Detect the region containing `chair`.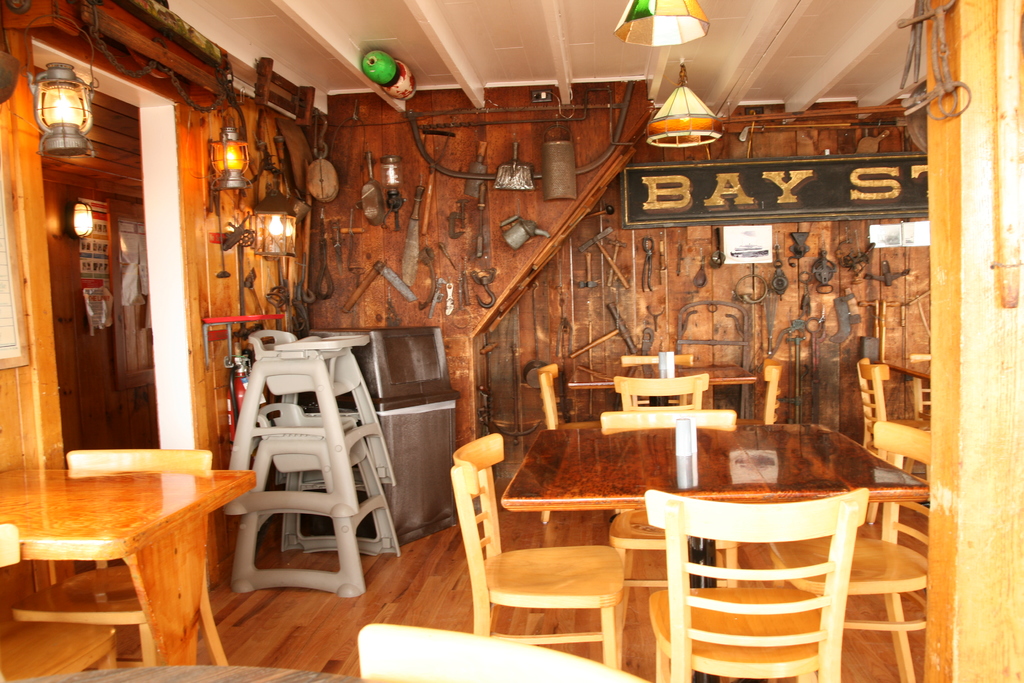
790,425,926,682.
